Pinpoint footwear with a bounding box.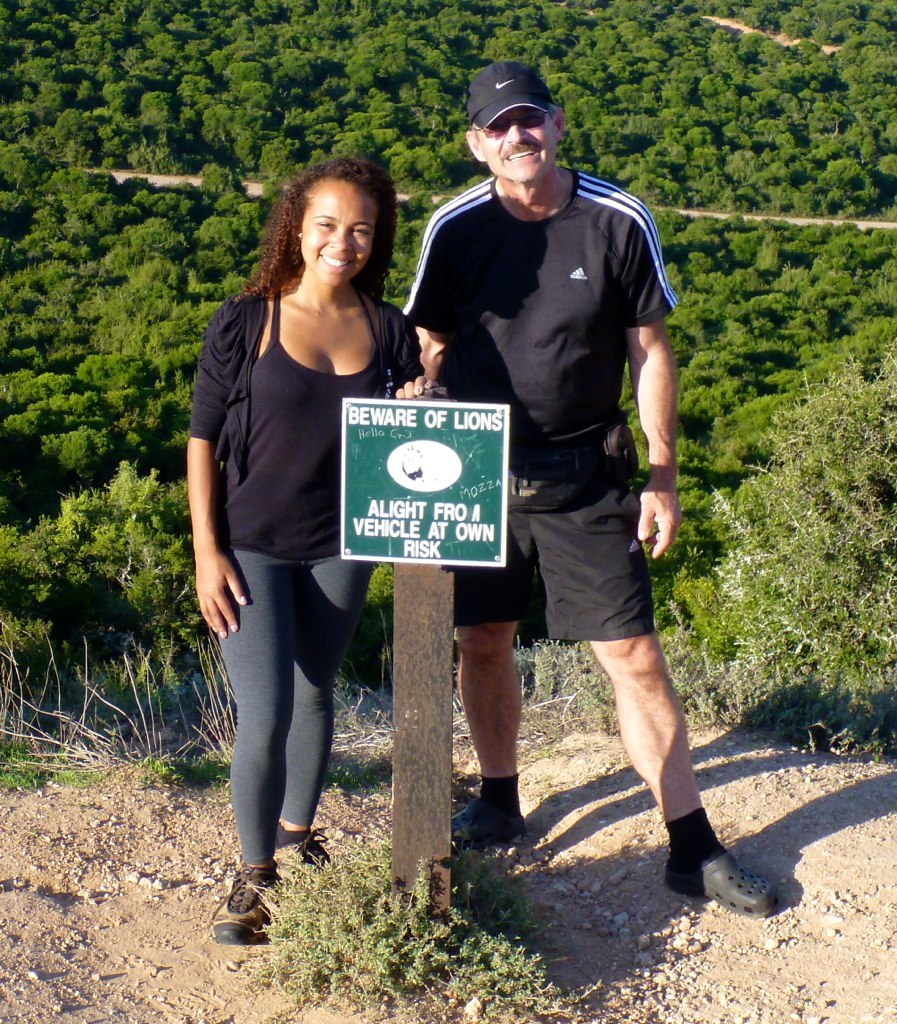
bbox=(660, 838, 776, 922).
